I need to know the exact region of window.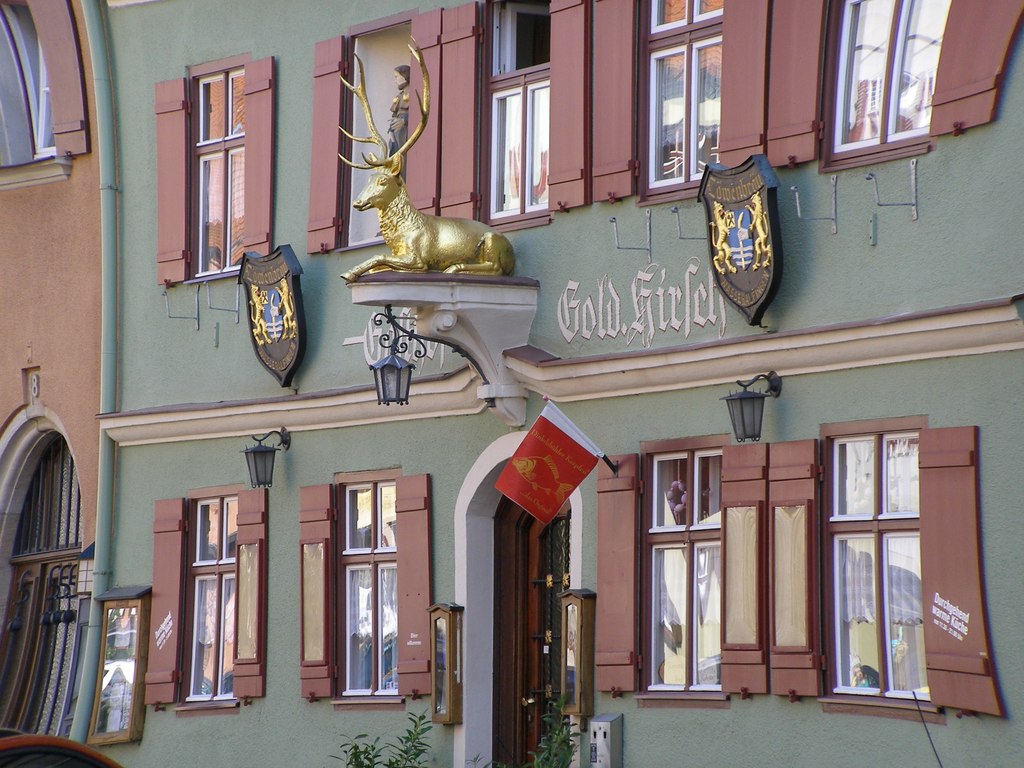
Region: [157, 61, 280, 282].
